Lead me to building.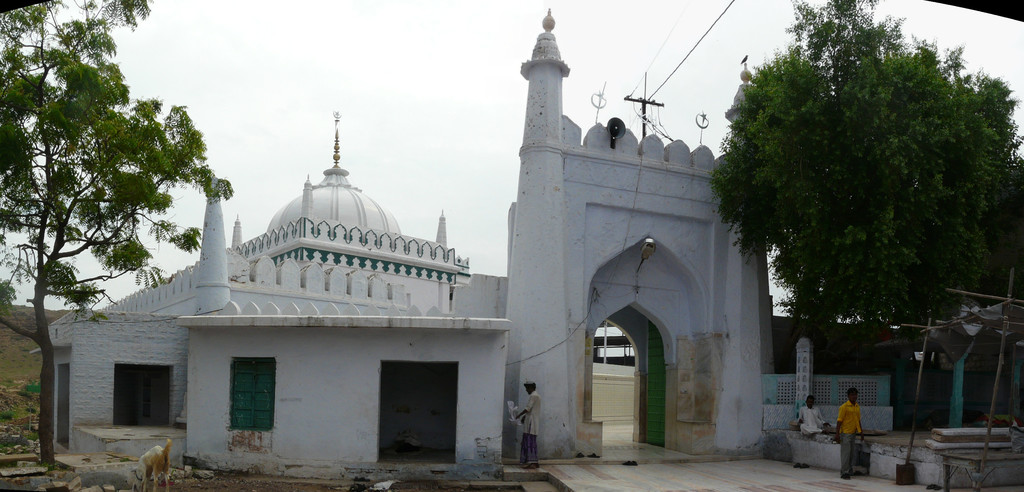
Lead to select_region(45, 180, 517, 474).
